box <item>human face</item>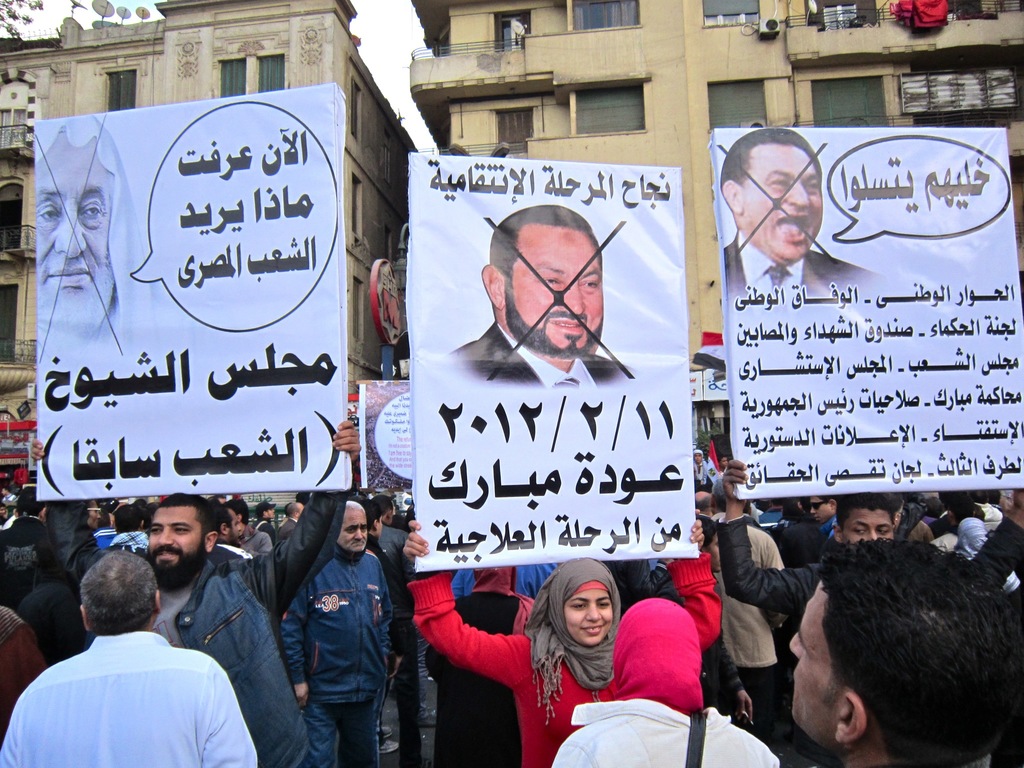
[left=145, top=509, right=202, bottom=591]
